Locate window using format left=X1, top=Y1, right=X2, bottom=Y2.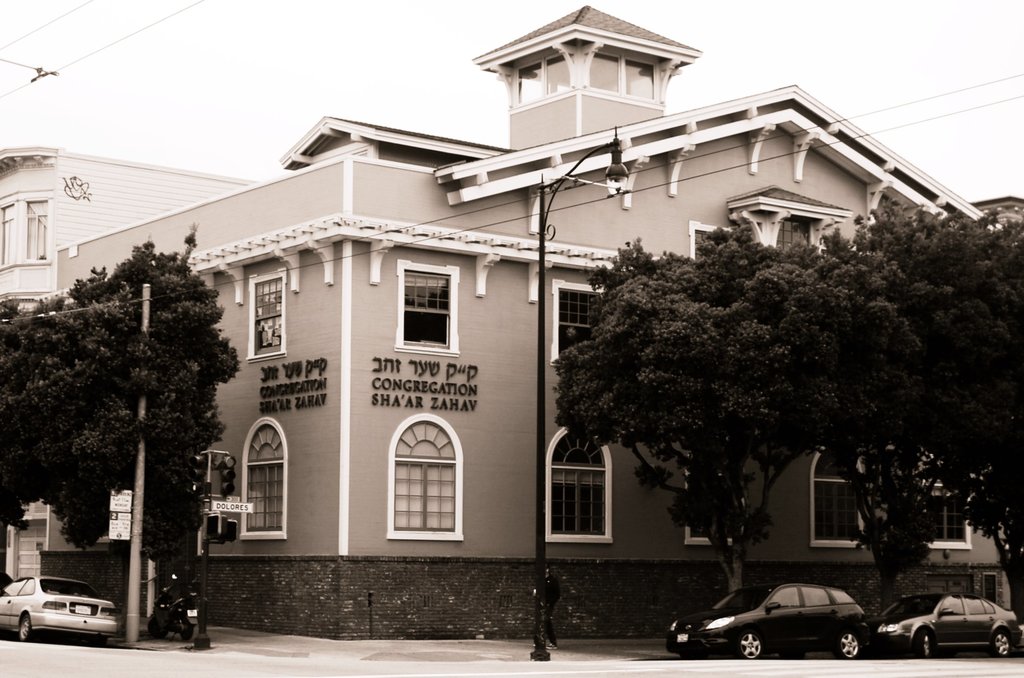
left=554, top=280, right=612, bottom=366.
